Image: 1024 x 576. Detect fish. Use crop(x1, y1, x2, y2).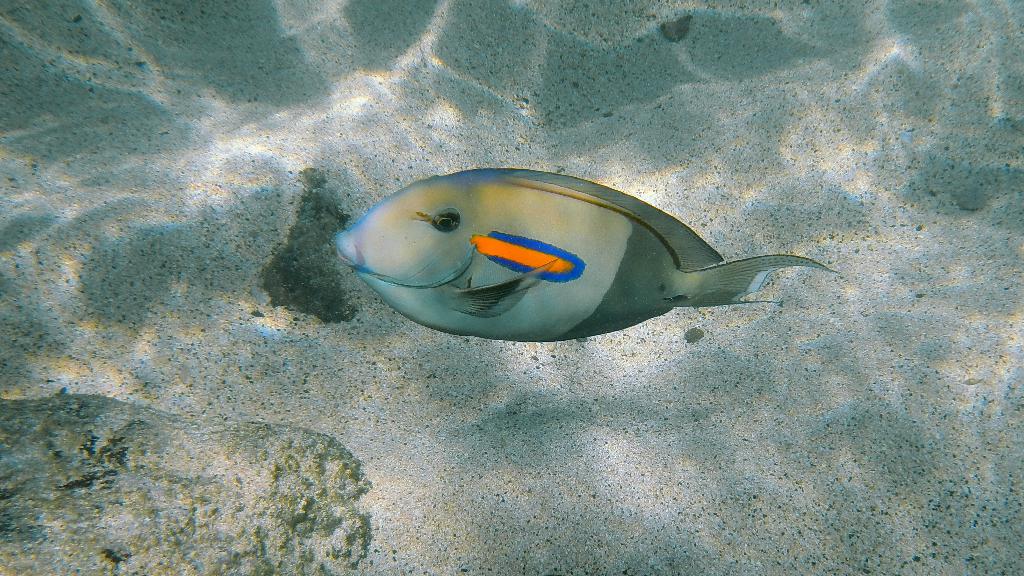
crop(333, 152, 846, 345).
